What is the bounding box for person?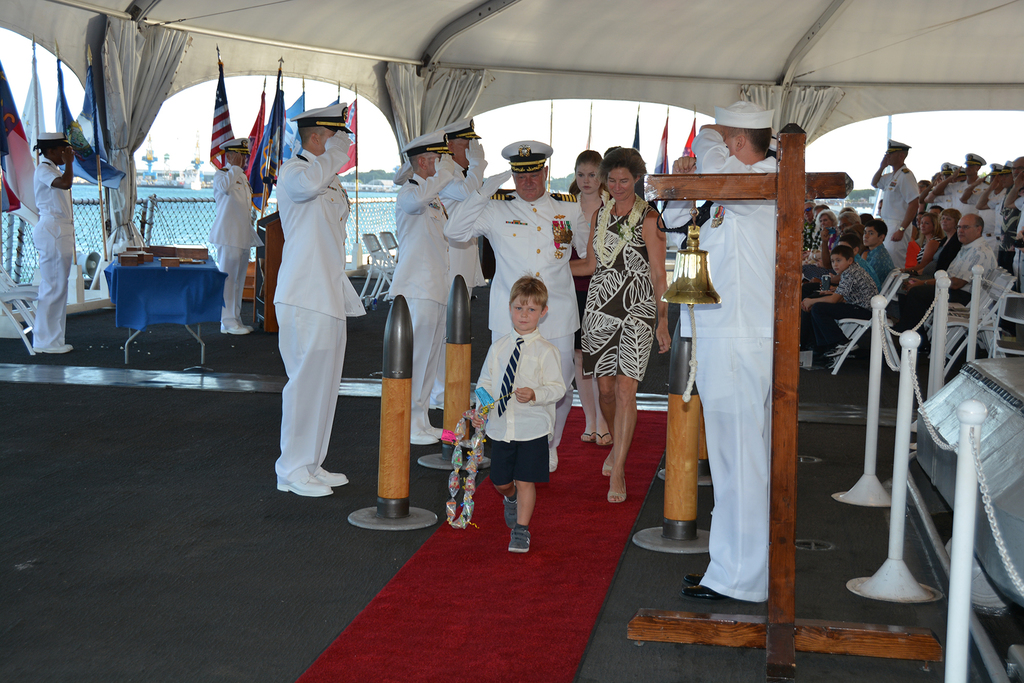
crop(664, 95, 786, 598).
